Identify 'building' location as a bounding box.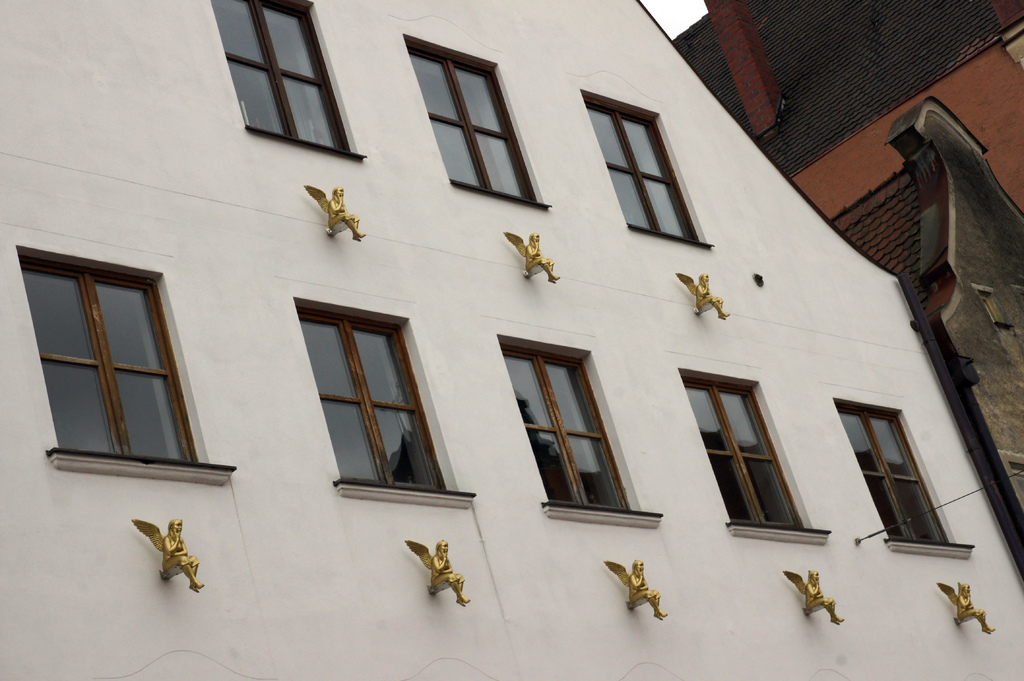
pyautogui.locateOnScreen(0, 0, 1023, 680).
